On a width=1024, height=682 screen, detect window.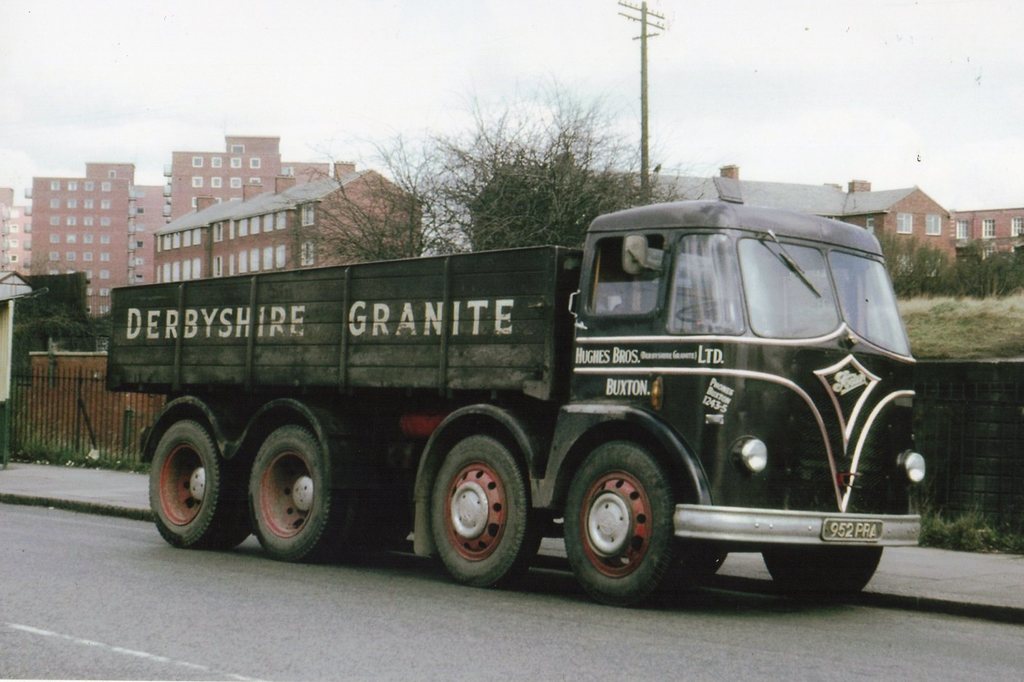
980/220/996/239.
